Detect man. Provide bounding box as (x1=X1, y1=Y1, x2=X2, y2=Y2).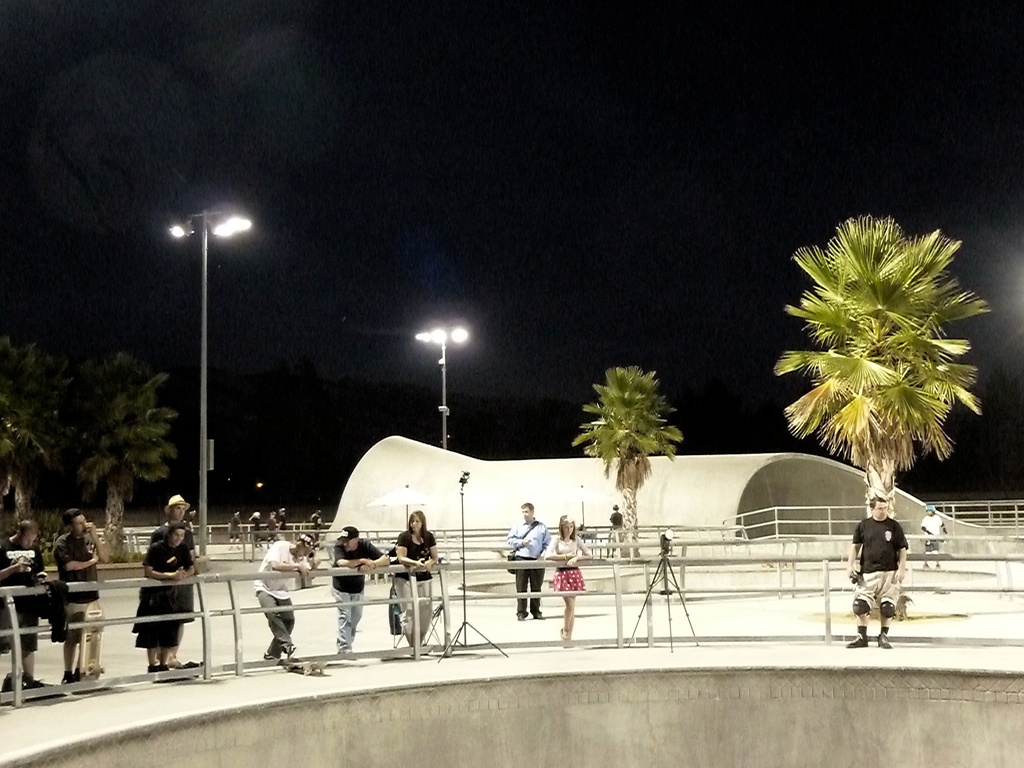
(x1=334, y1=526, x2=387, y2=648).
